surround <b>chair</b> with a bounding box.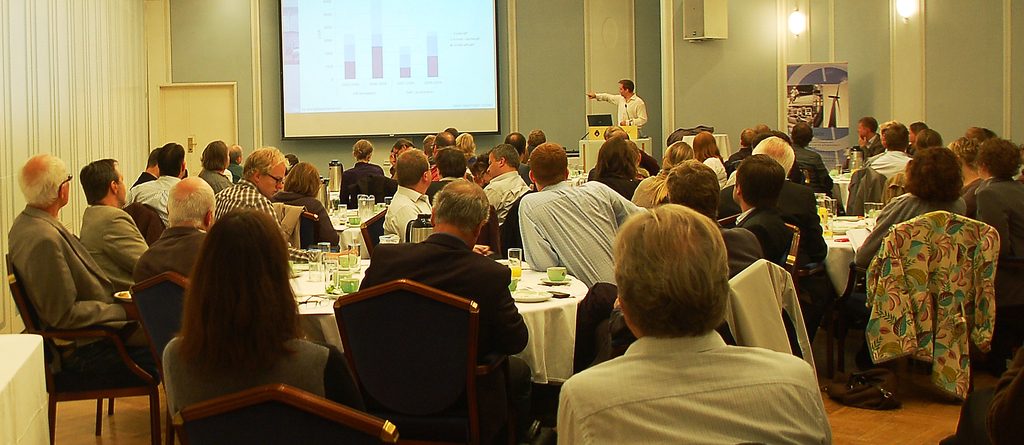
pyautogui.locateOnScreen(732, 260, 822, 381).
